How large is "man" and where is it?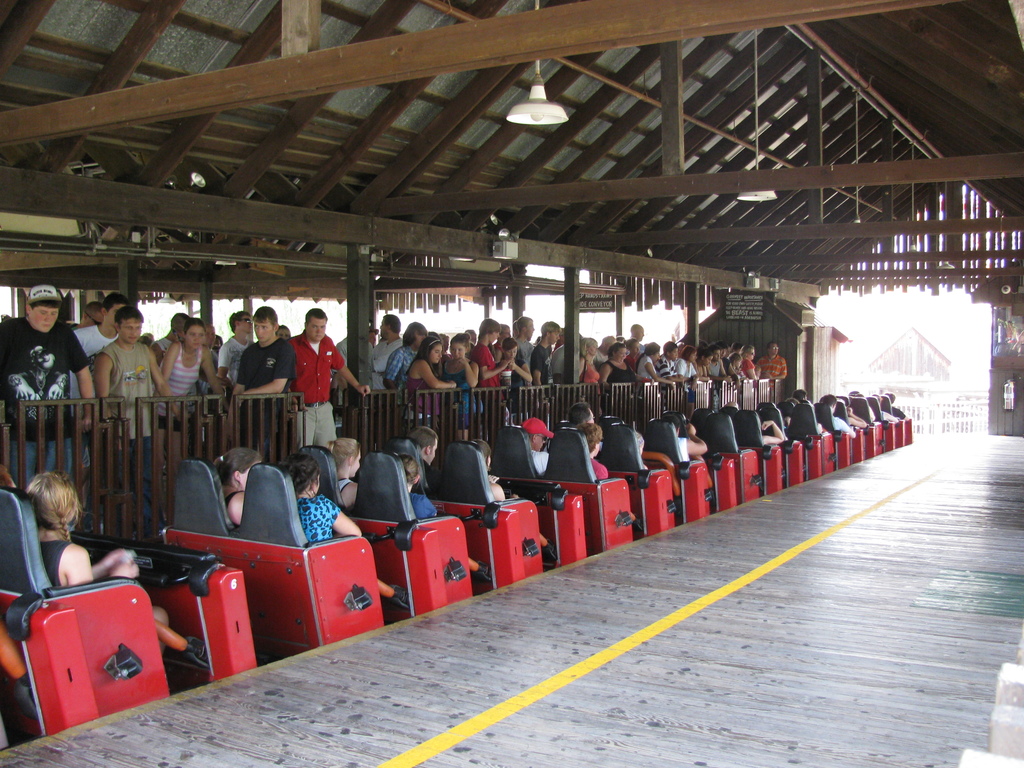
Bounding box: <region>823, 392, 858, 442</region>.
